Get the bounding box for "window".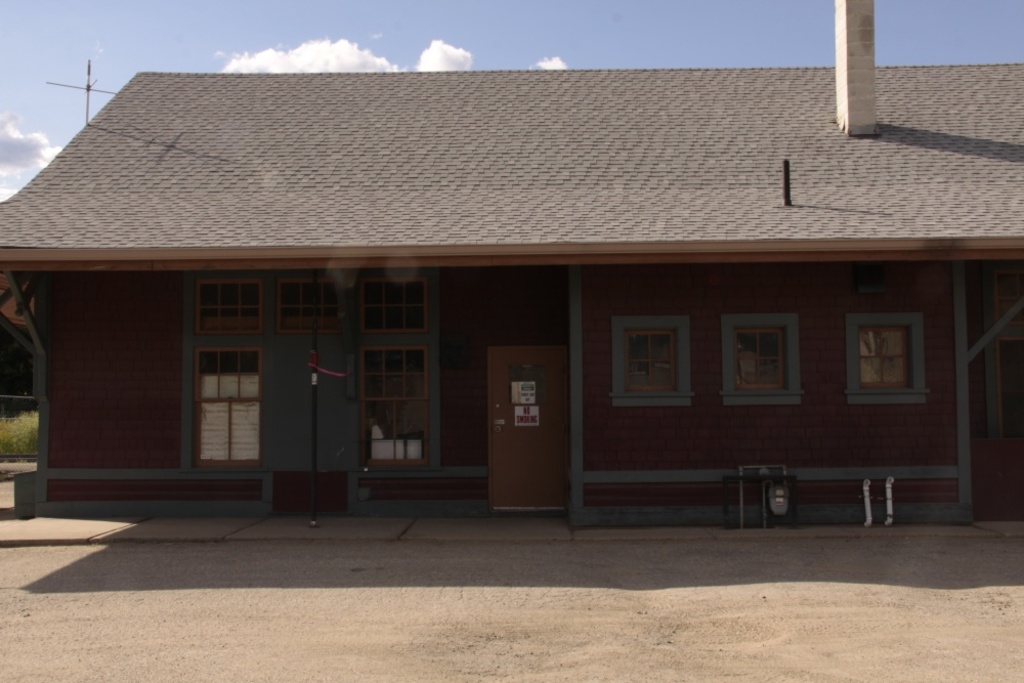
{"left": 275, "top": 281, "right": 339, "bottom": 336}.
